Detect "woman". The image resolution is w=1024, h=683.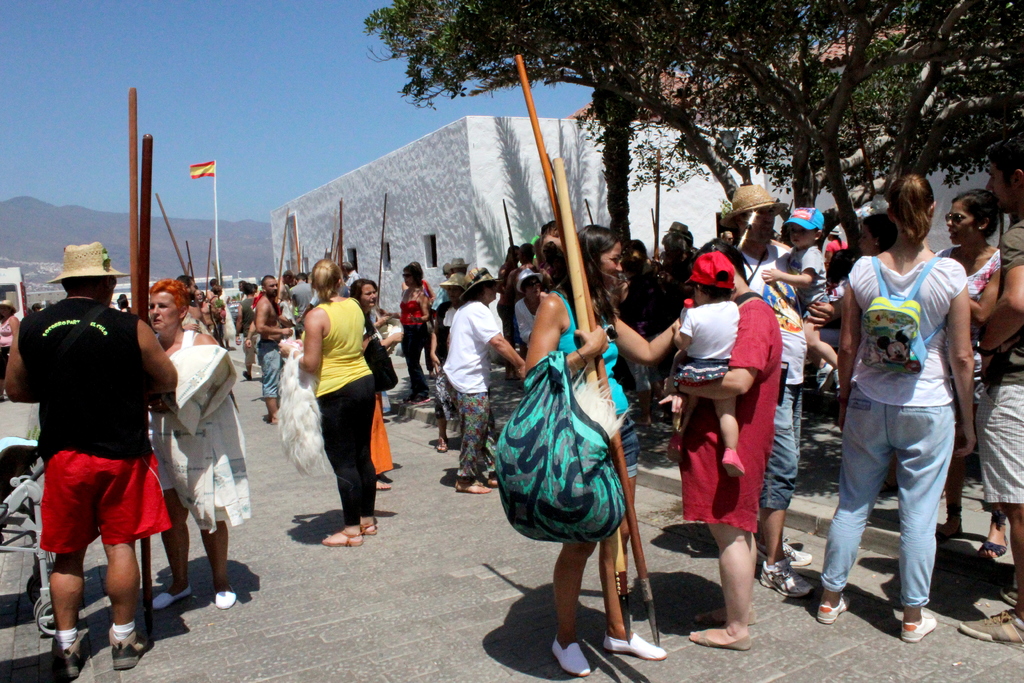
BBox(817, 213, 979, 643).
